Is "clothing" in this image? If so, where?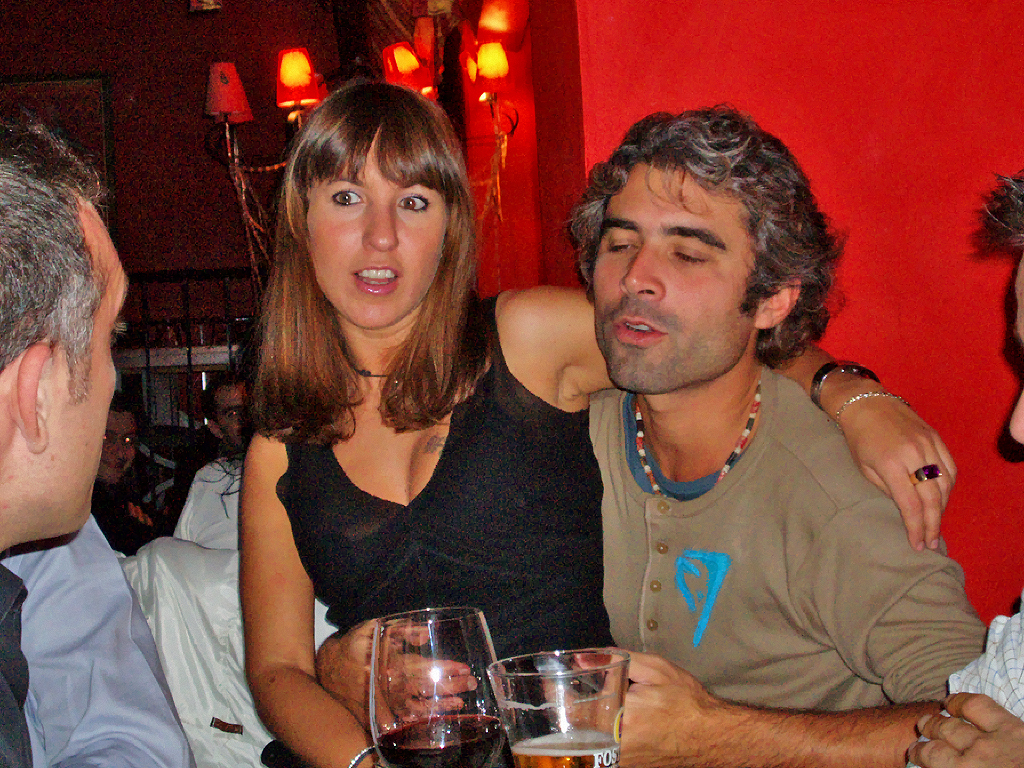
Yes, at x1=542, y1=319, x2=961, y2=737.
